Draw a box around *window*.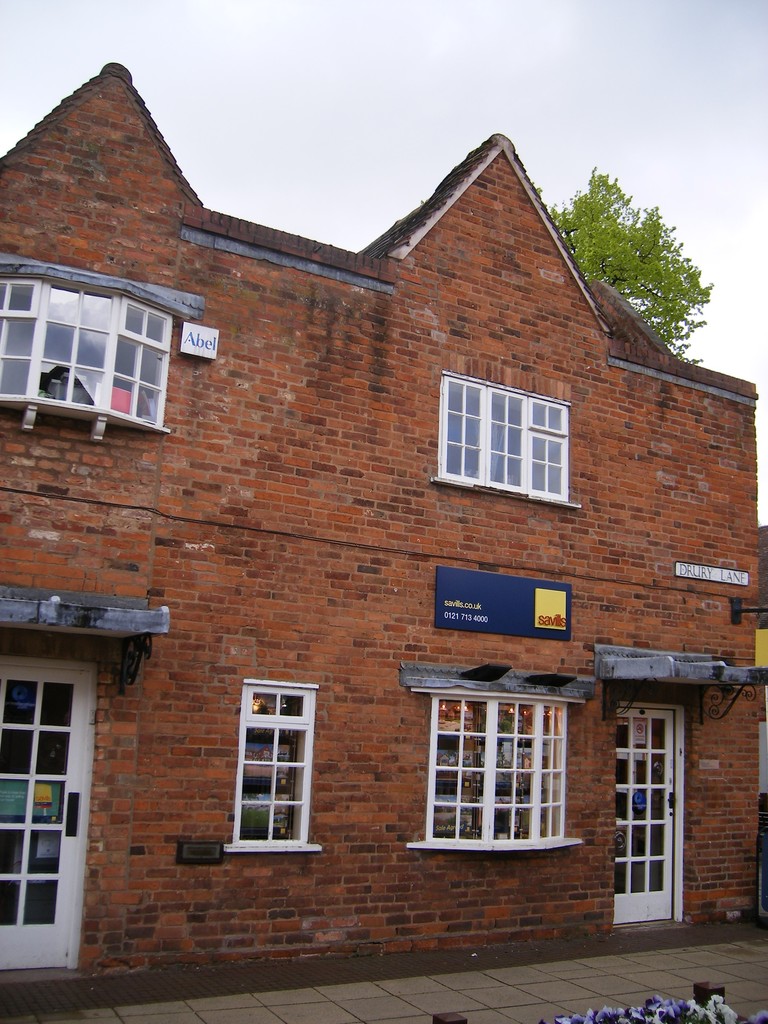
224 669 329 858.
